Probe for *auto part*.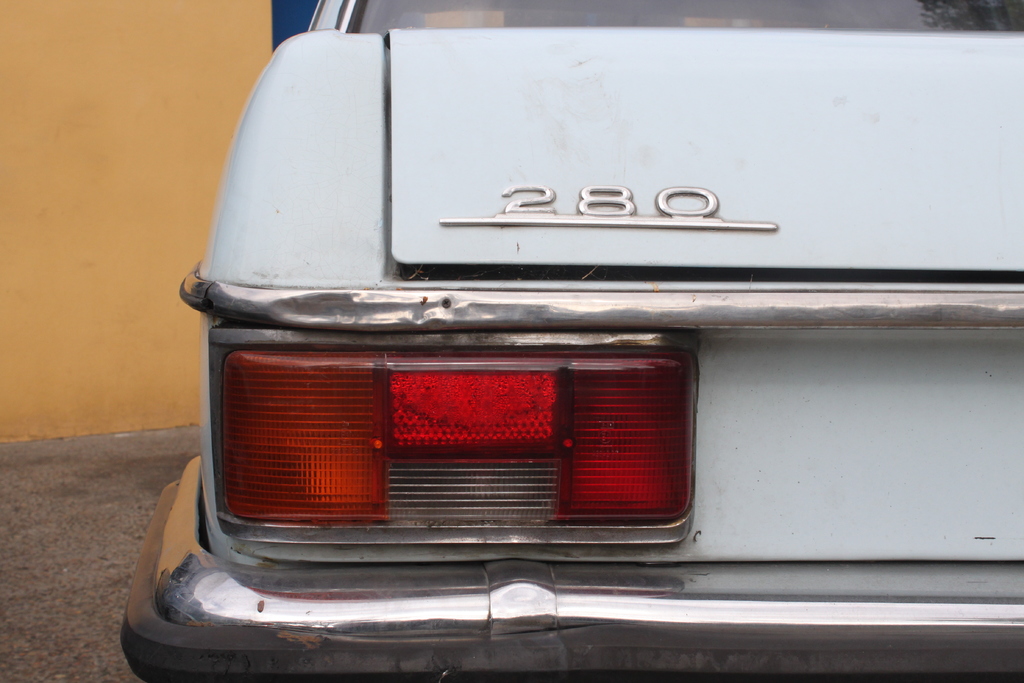
Probe result: x1=98, y1=440, x2=1023, y2=682.
